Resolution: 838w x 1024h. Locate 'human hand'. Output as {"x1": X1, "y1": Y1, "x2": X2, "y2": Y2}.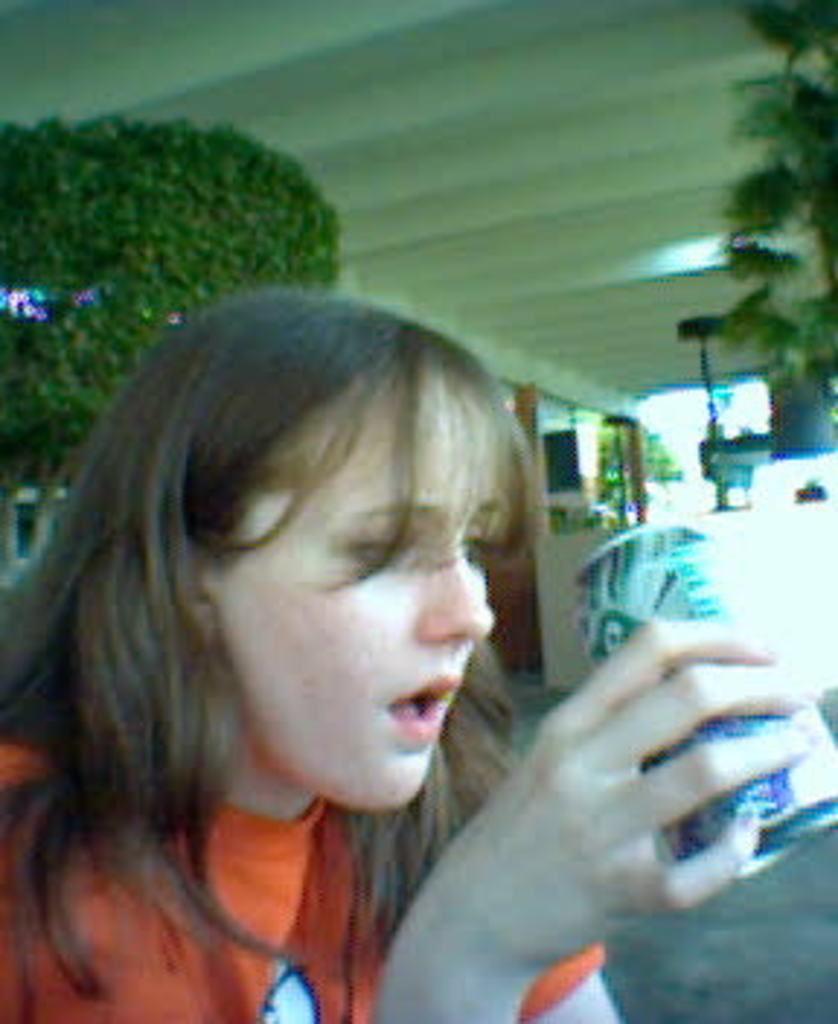
{"x1": 364, "y1": 623, "x2": 829, "y2": 983}.
